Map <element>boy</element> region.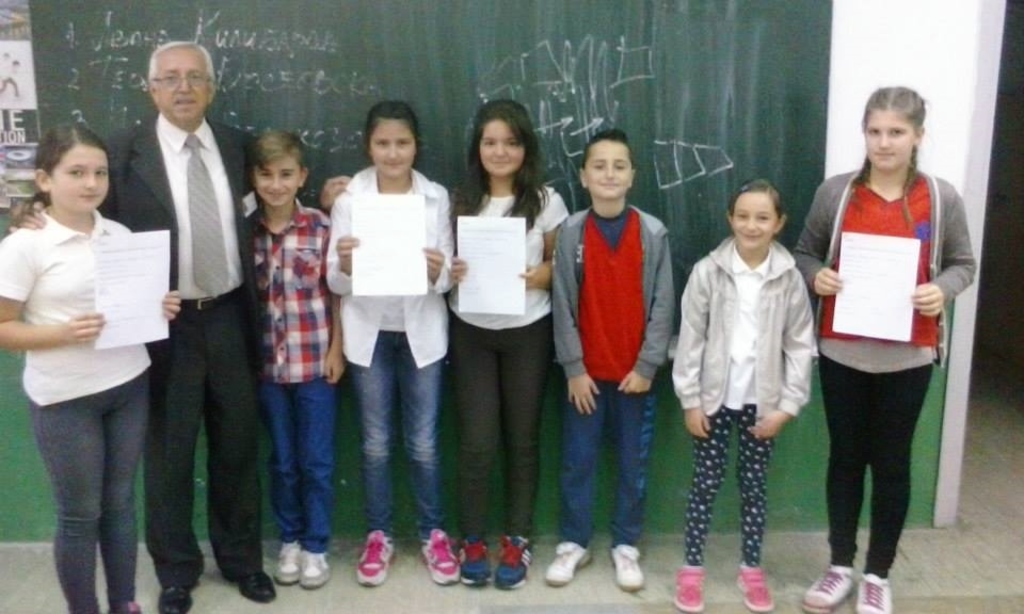
Mapped to rect(249, 131, 349, 589).
